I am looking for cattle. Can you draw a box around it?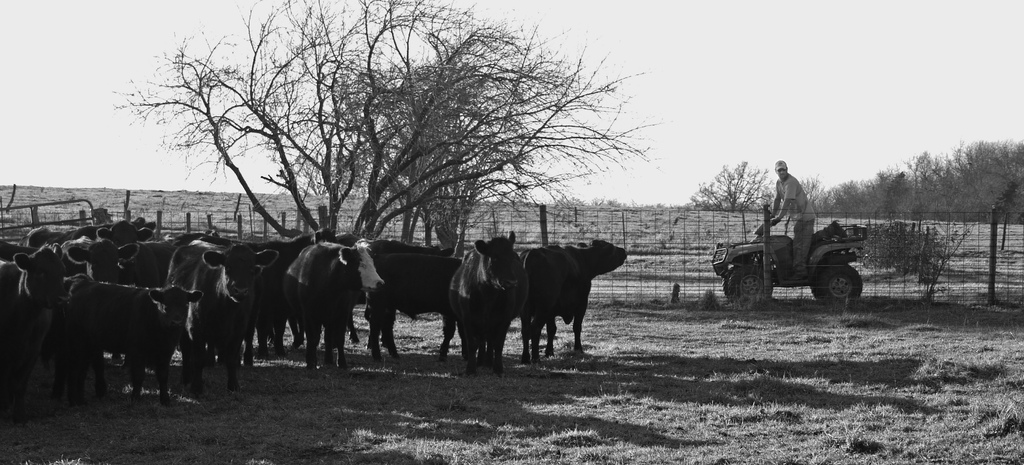
Sure, the bounding box is <bbox>506, 229, 632, 366</bbox>.
